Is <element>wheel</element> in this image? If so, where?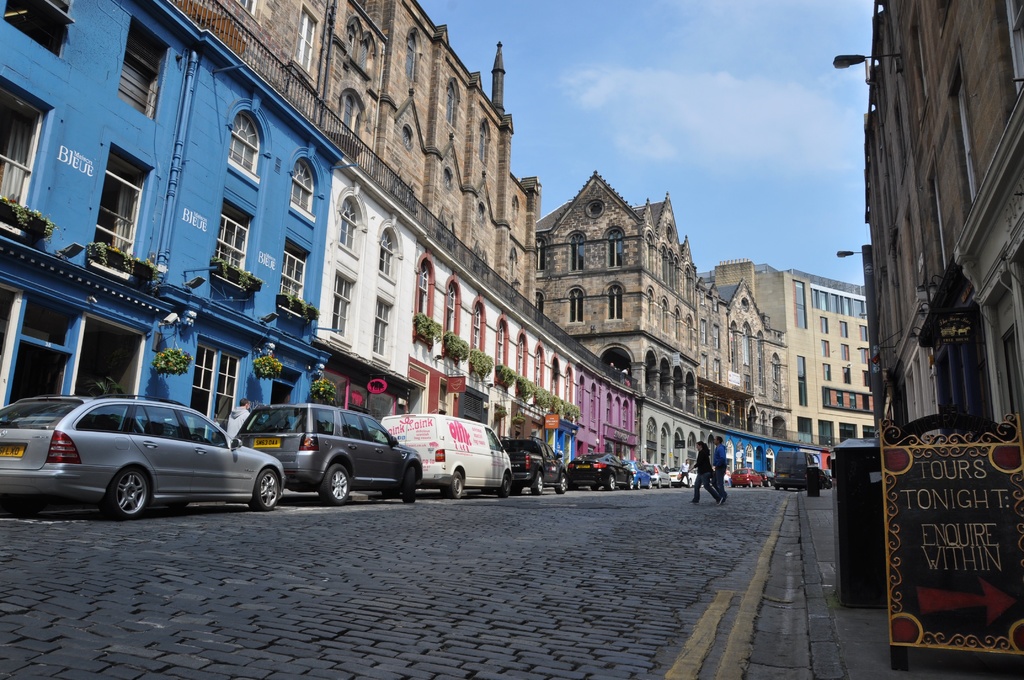
Yes, at region(604, 472, 614, 490).
